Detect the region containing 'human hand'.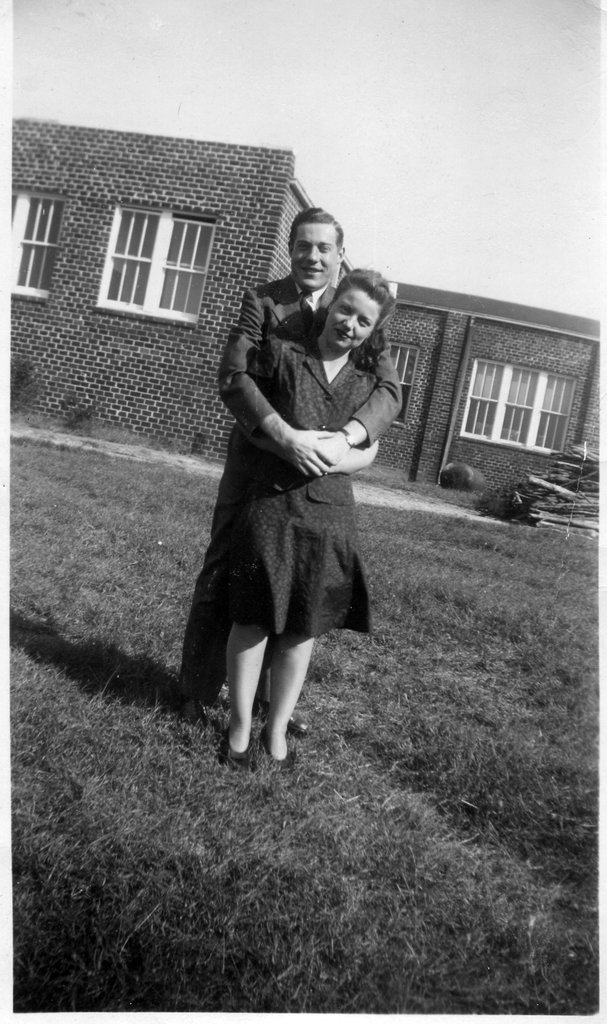
left=287, top=428, right=337, bottom=476.
